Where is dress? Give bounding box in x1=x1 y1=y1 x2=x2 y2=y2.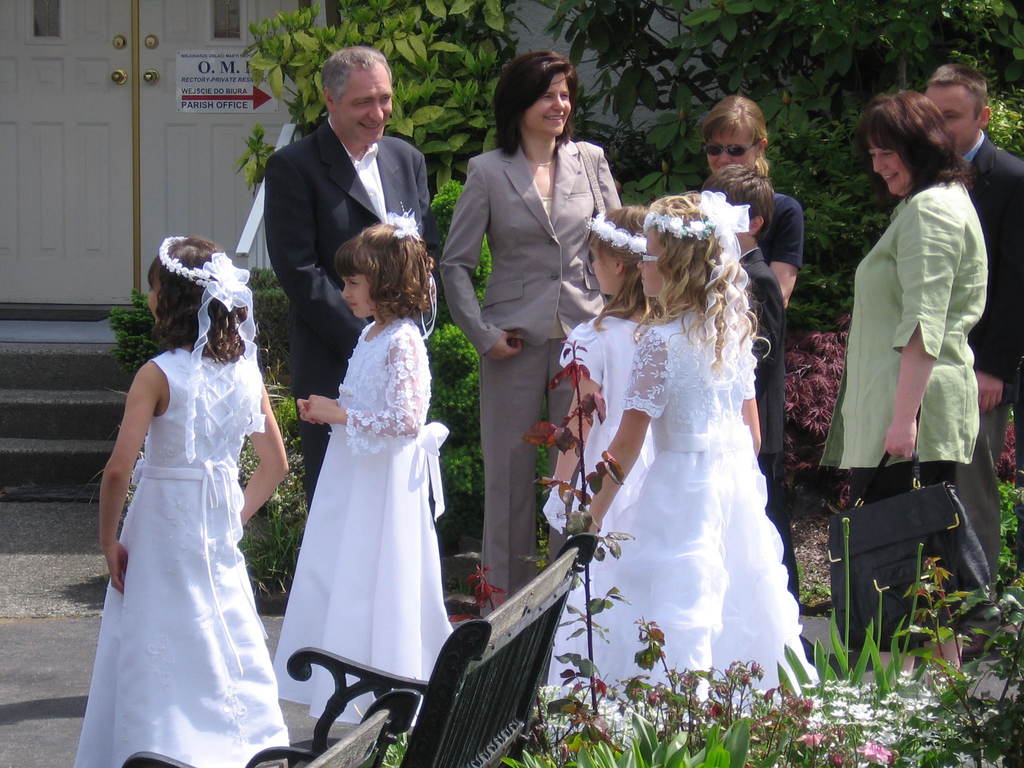
x1=68 y1=203 x2=279 y2=767.
